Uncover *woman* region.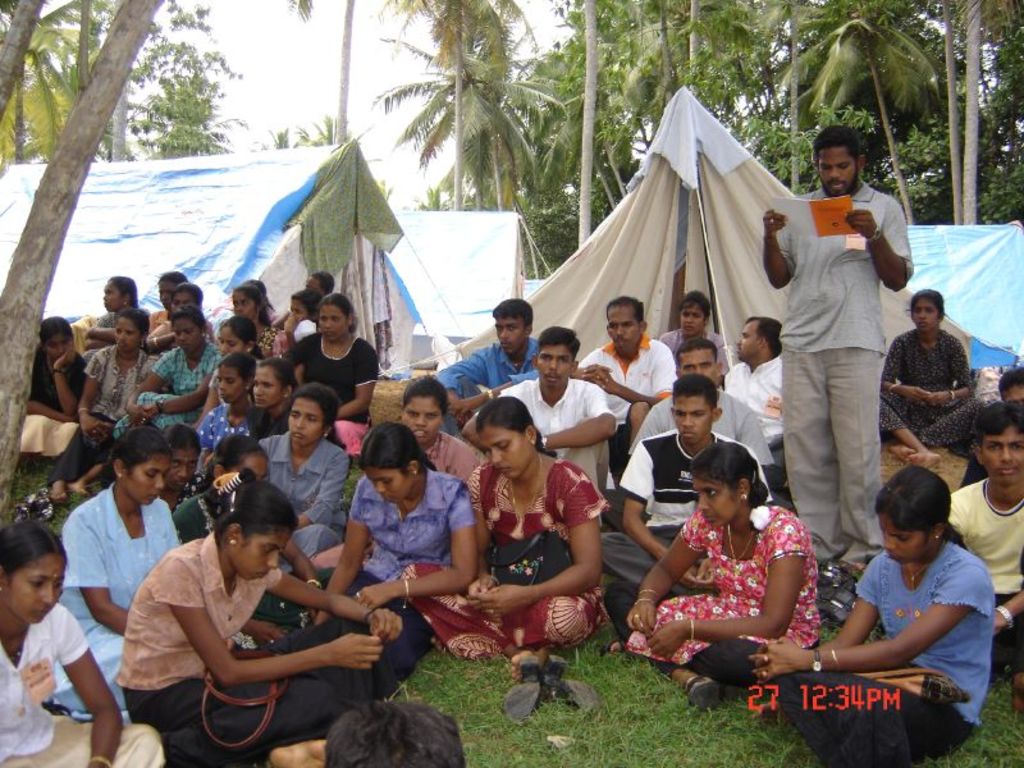
Uncovered: rect(397, 398, 611, 678).
